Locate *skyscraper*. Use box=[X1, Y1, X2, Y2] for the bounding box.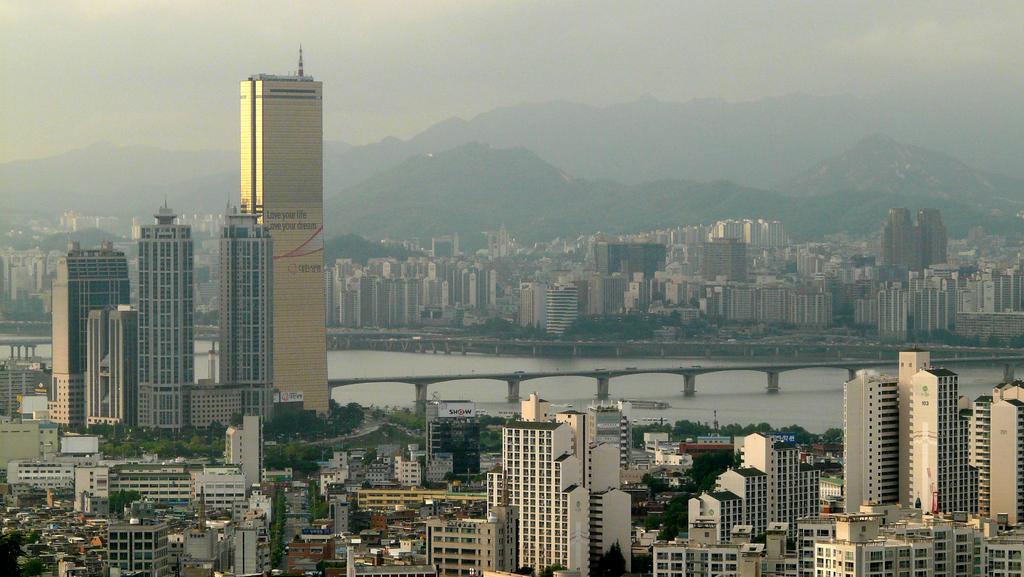
box=[0, 332, 51, 428].
